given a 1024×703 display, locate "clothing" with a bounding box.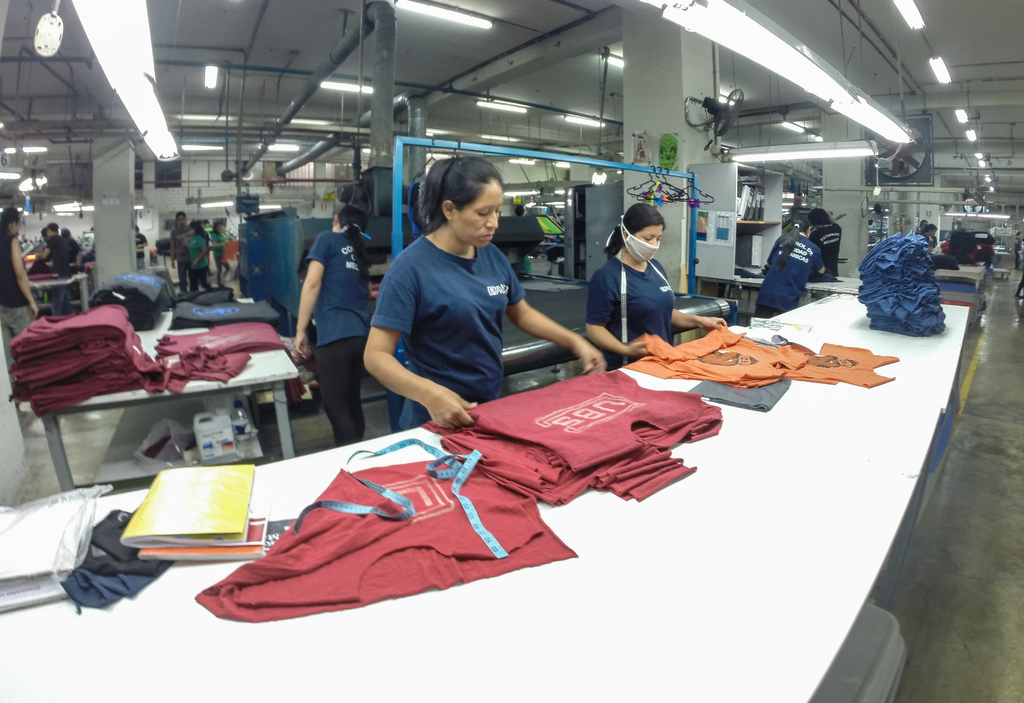
Located: pyautogui.locateOnScreen(922, 230, 936, 248).
